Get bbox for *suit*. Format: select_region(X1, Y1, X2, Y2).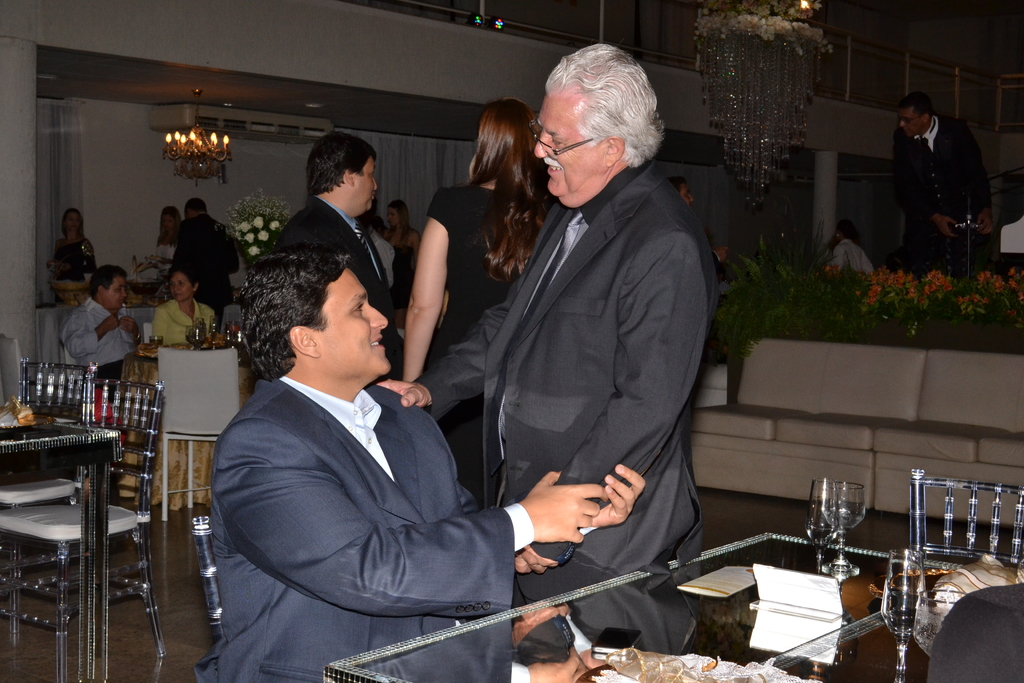
select_region(894, 109, 998, 274).
